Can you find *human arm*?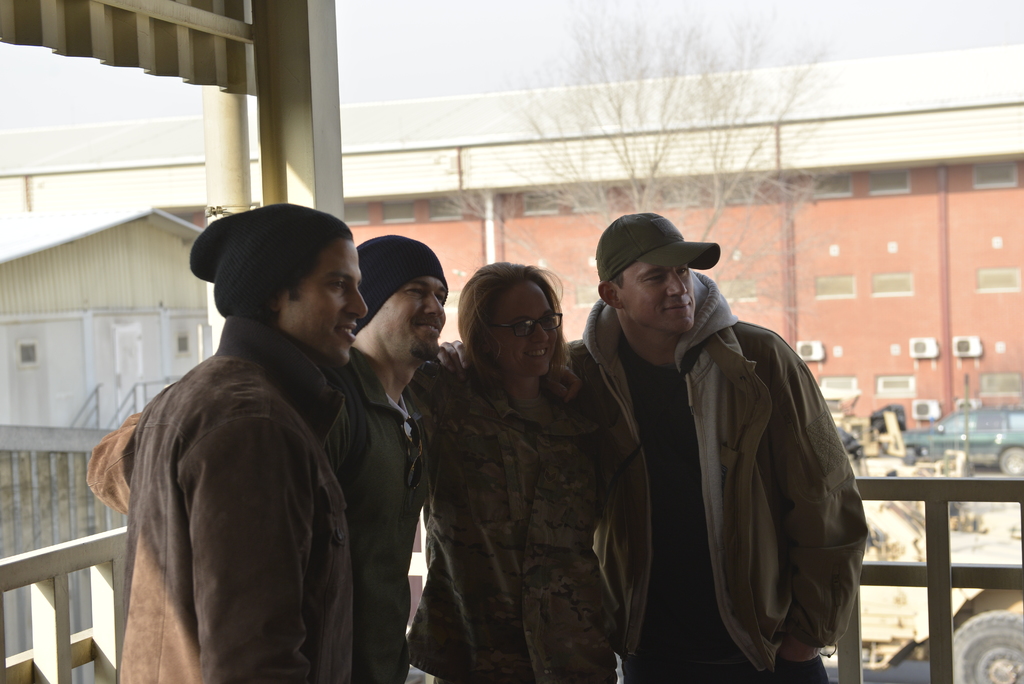
Yes, bounding box: bbox=(760, 337, 874, 661).
